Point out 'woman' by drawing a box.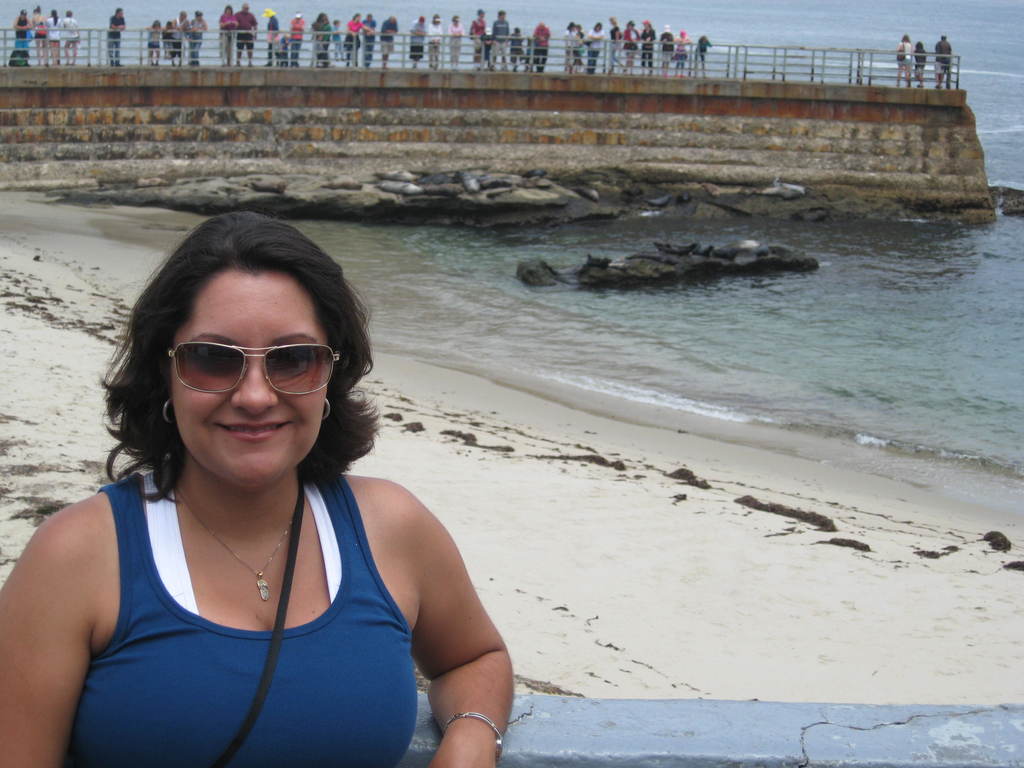
bbox=(448, 15, 463, 67).
